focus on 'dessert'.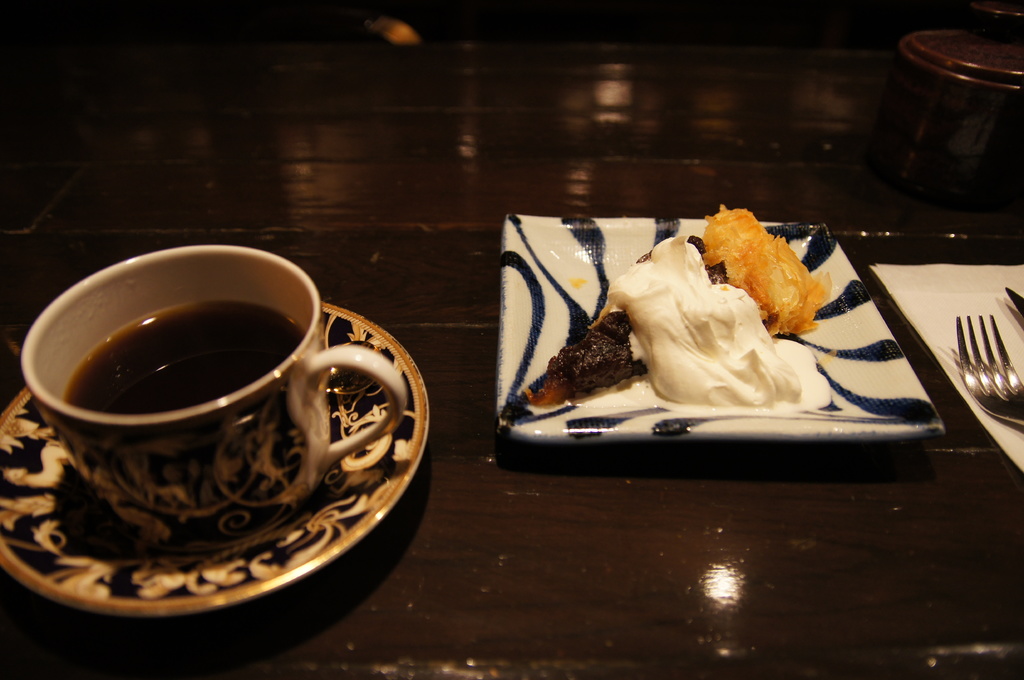
Focused at [left=603, top=237, right=824, bottom=403].
